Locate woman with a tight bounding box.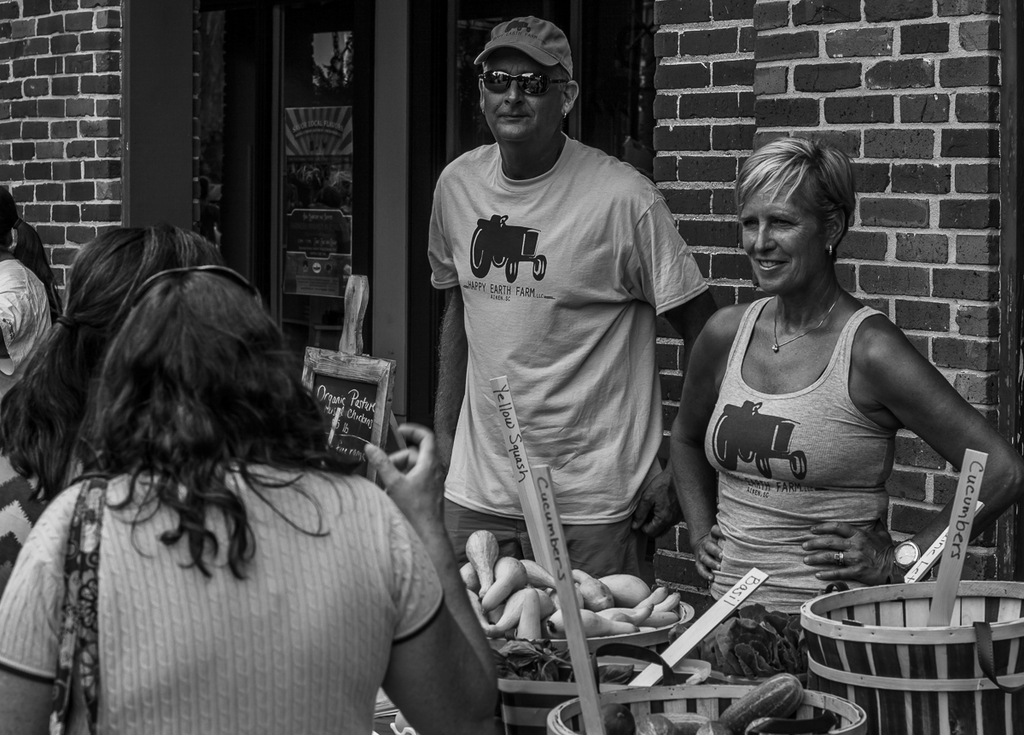
(1,218,230,586).
